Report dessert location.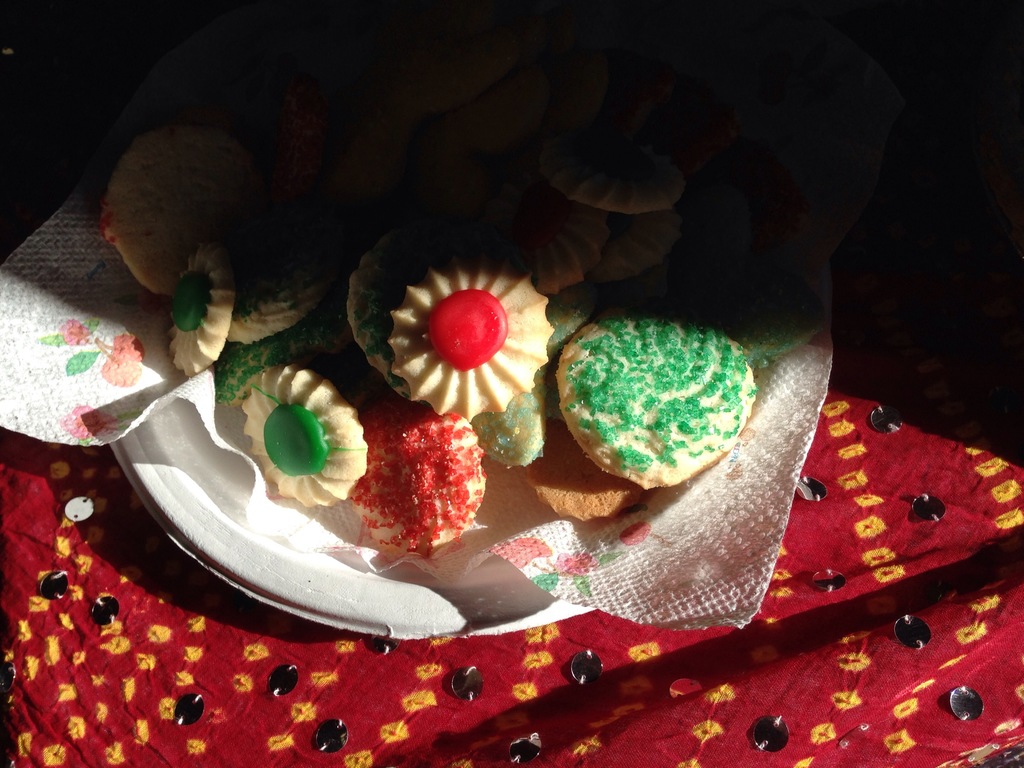
Report: [580,208,678,282].
